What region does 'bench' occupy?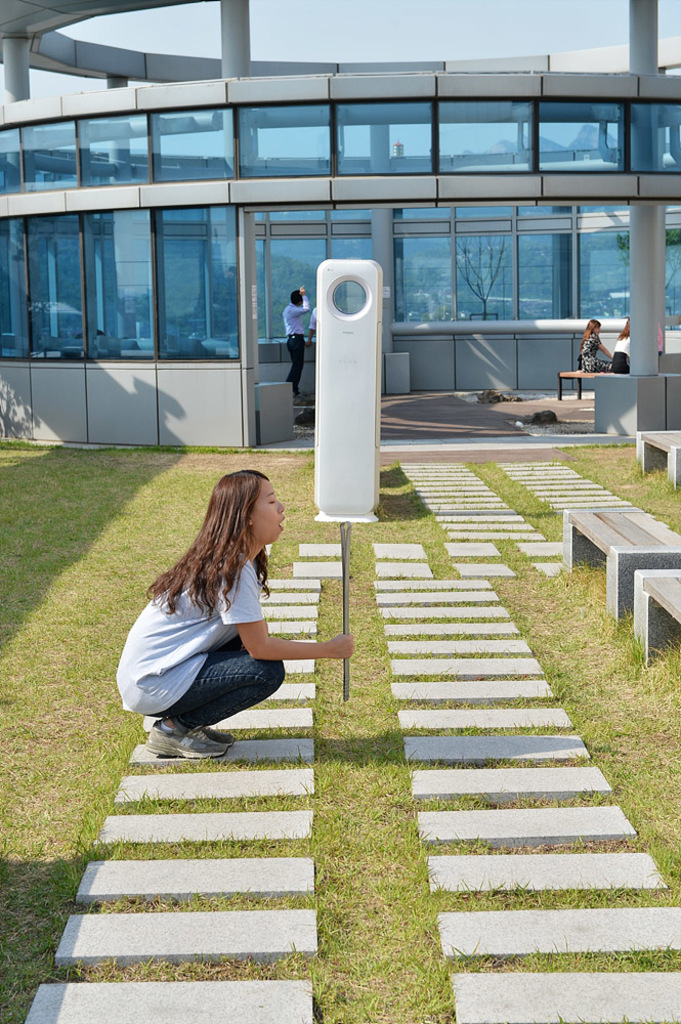
(635, 431, 680, 487).
